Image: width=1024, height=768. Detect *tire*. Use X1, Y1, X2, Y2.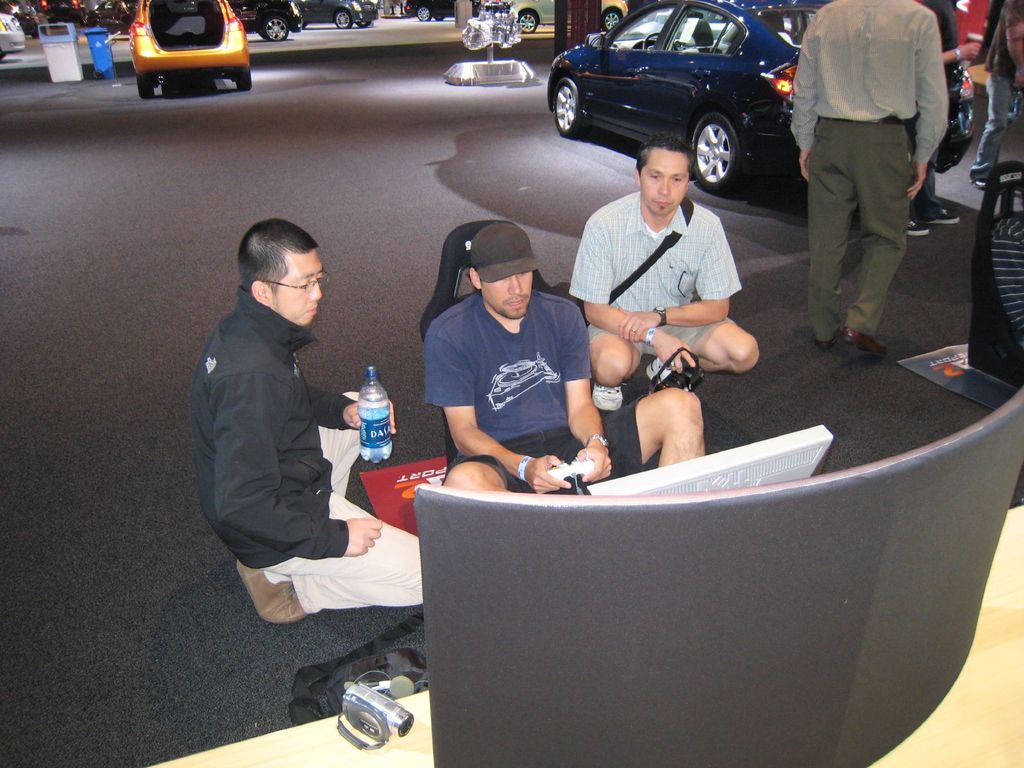
78, 10, 91, 28.
